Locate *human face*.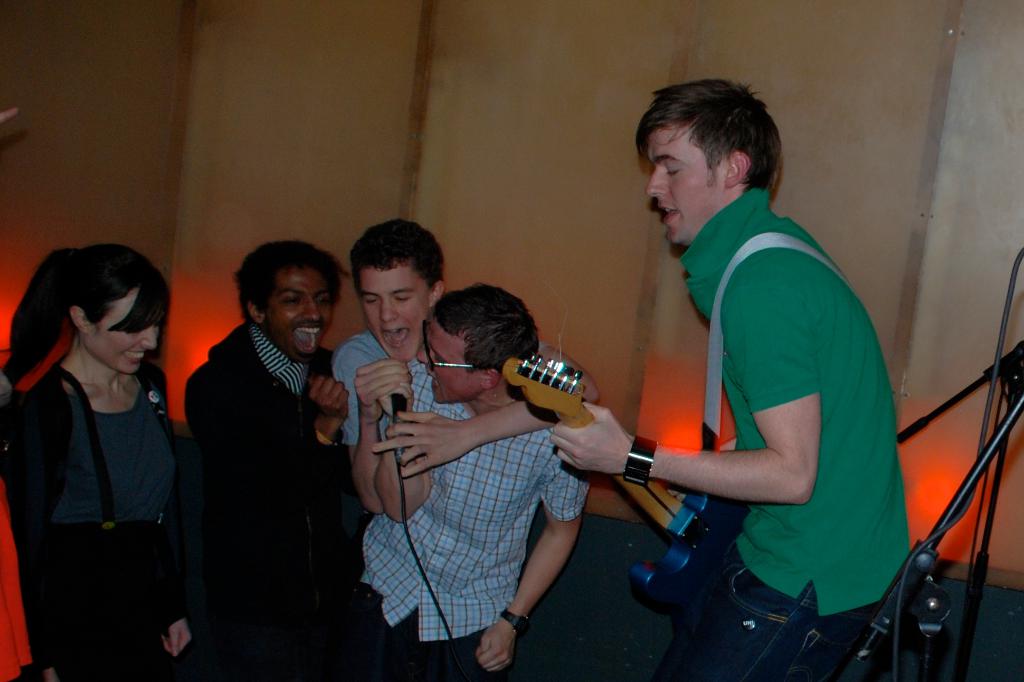
Bounding box: (left=101, top=292, right=166, bottom=377).
